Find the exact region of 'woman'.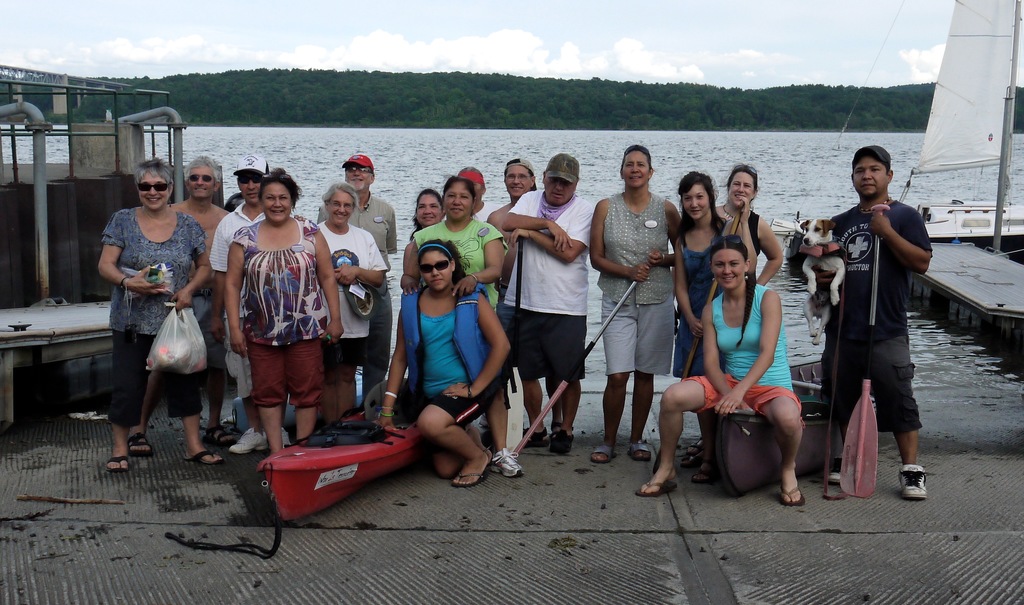
Exact region: region(93, 163, 219, 476).
